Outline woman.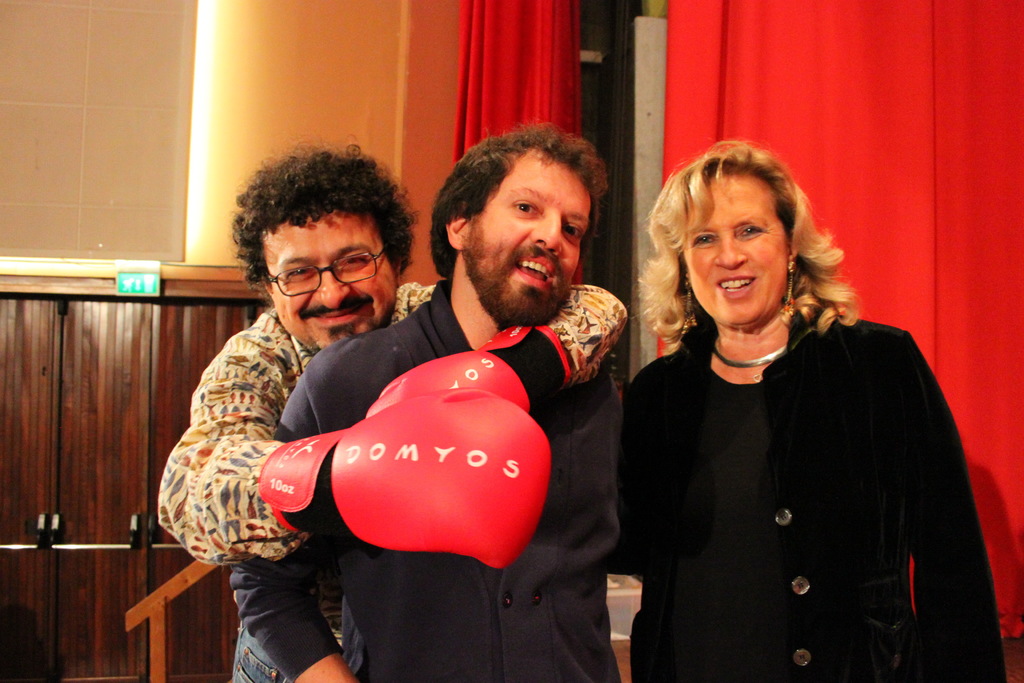
Outline: [x1=608, y1=156, x2=970, y2=672].
